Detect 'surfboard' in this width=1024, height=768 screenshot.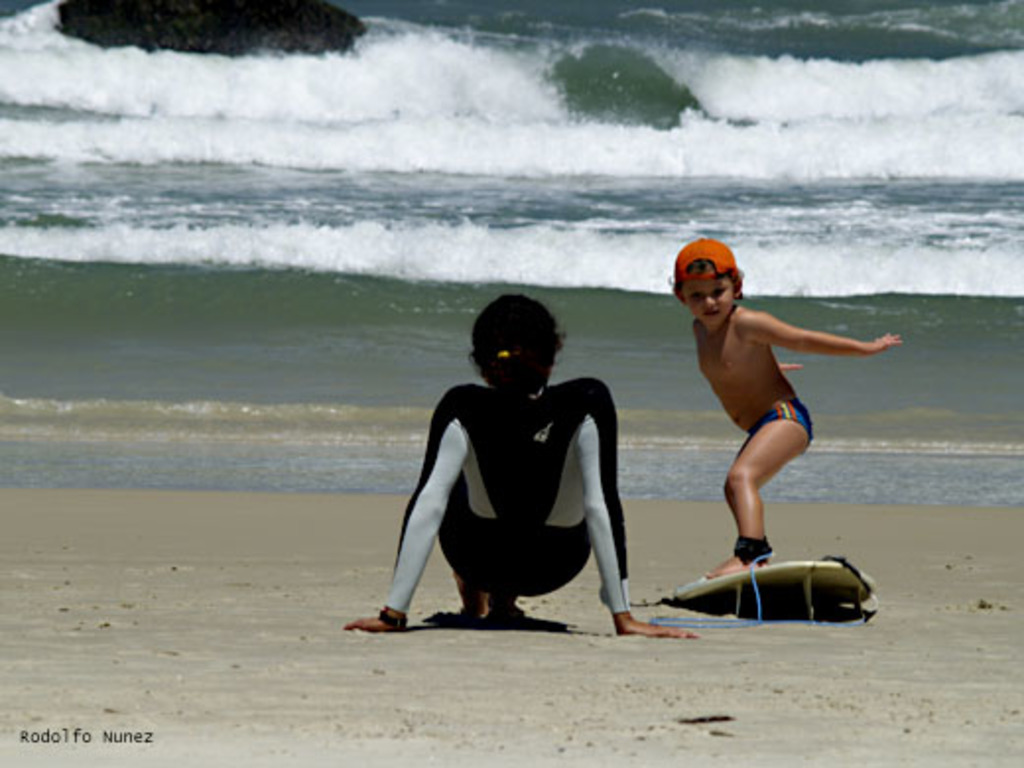
Detection: 660, 561, 882, 608.
